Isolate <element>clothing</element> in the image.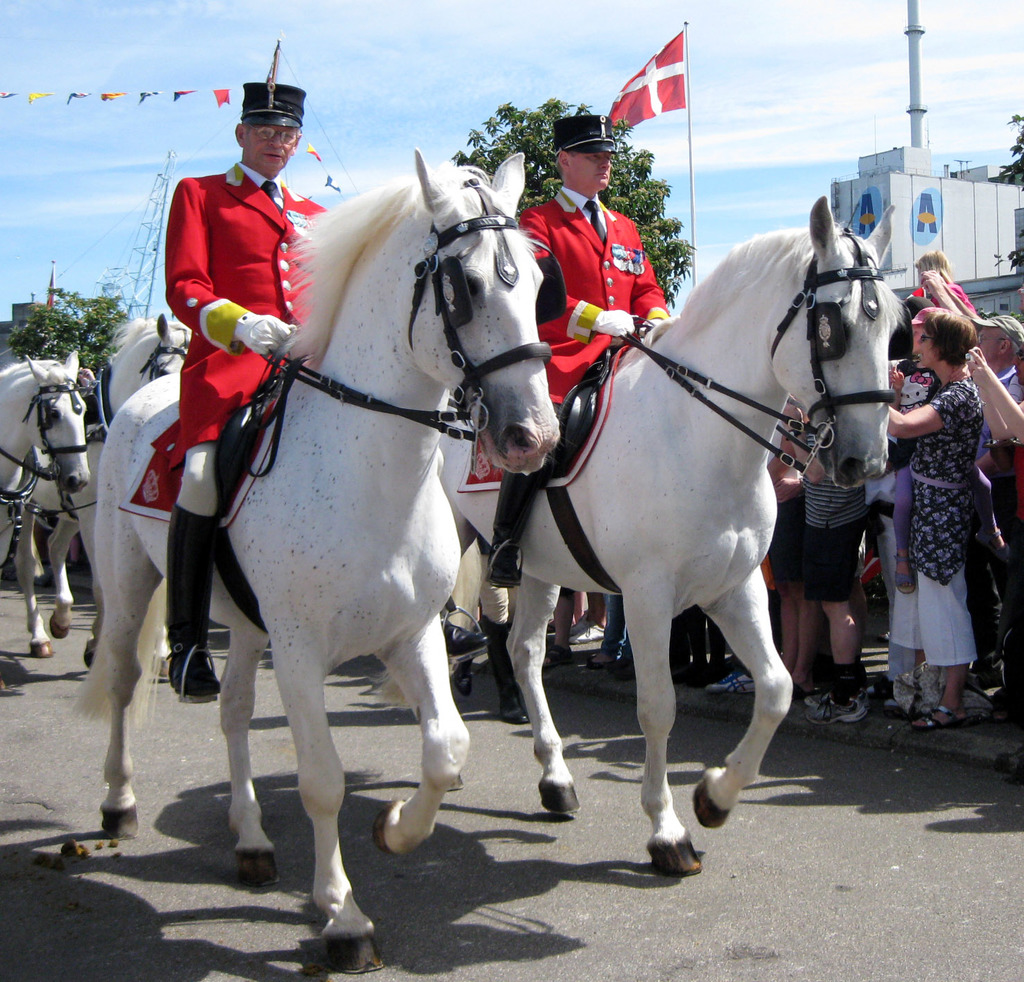
Isolated region: <box>168,158,332,656</box>.
